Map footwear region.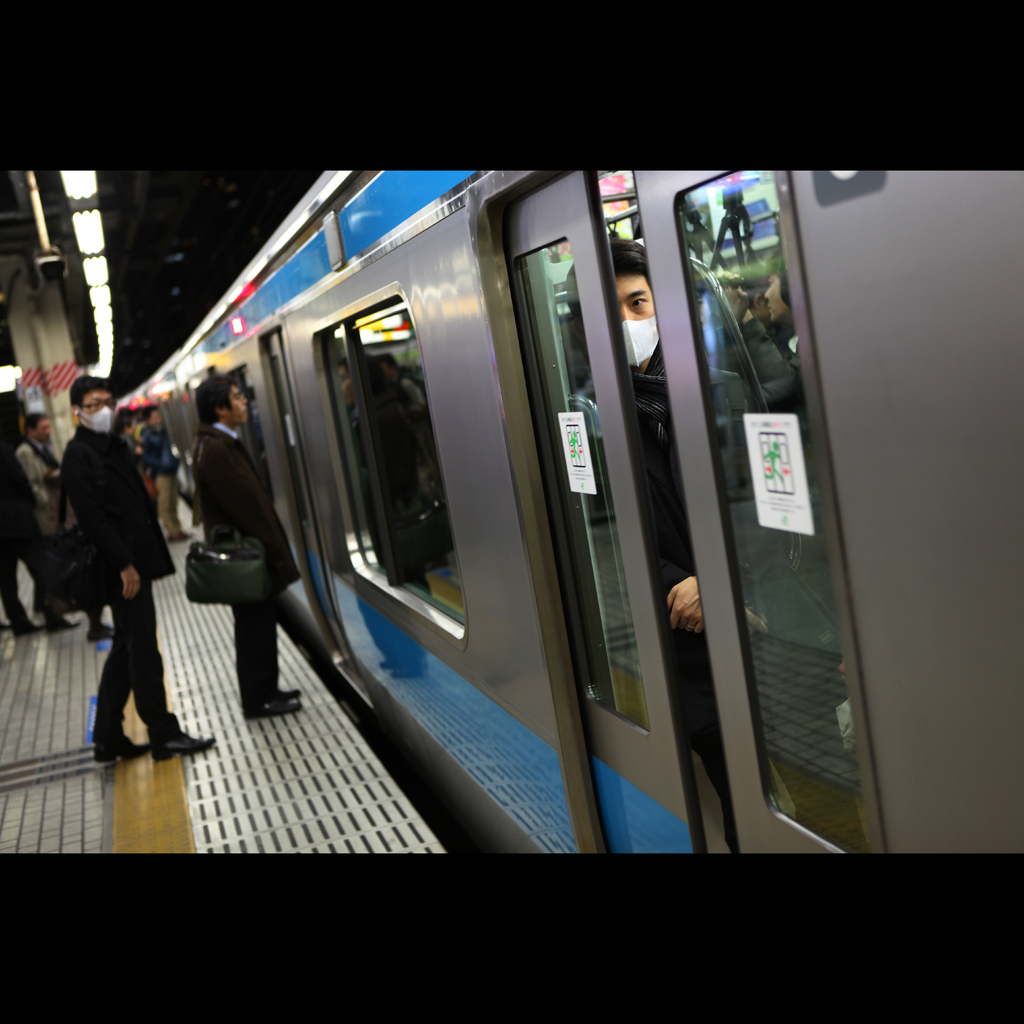
Mapped to (left=89, top=739, right=141, bottom=765).
